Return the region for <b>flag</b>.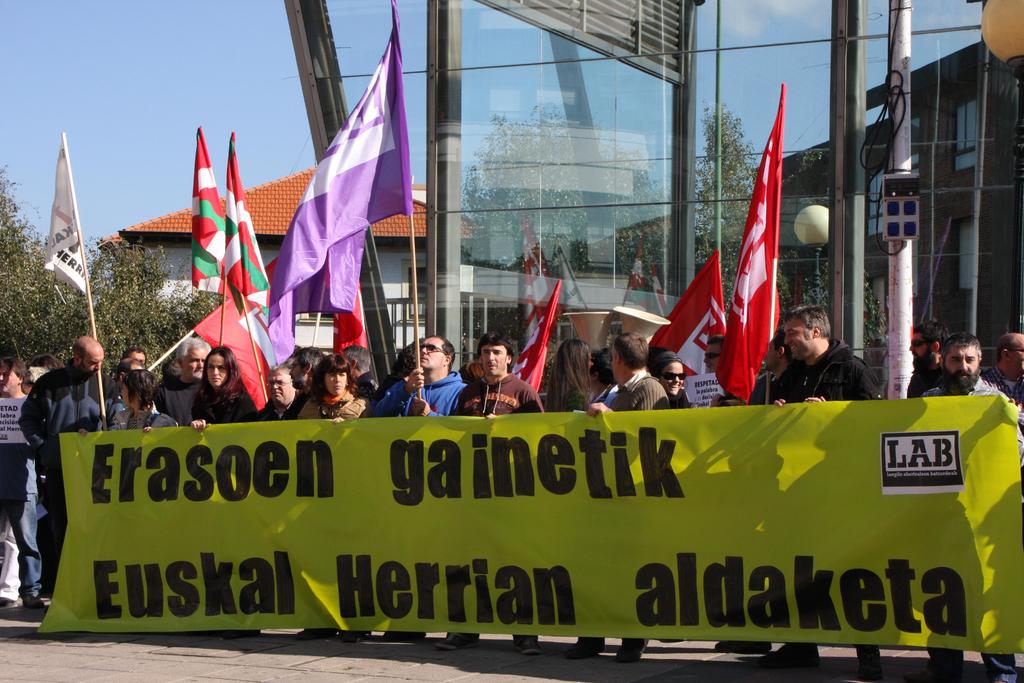
(left=45, top=130, right=87, bottom=297).
